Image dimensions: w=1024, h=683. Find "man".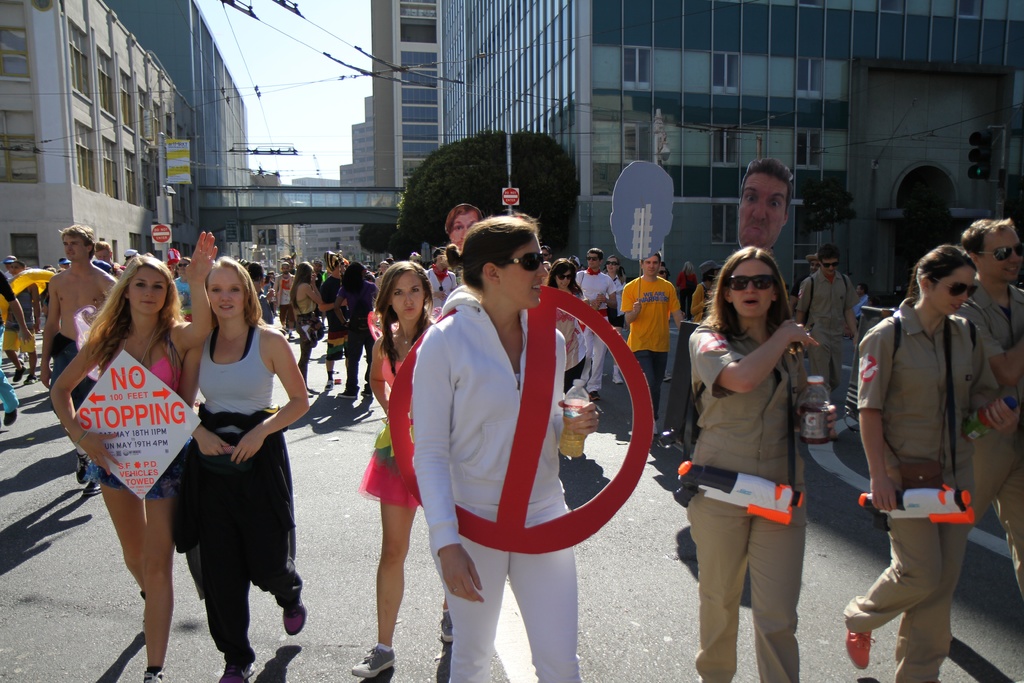
x1=790, y1=244, x2=869, y2=399.
